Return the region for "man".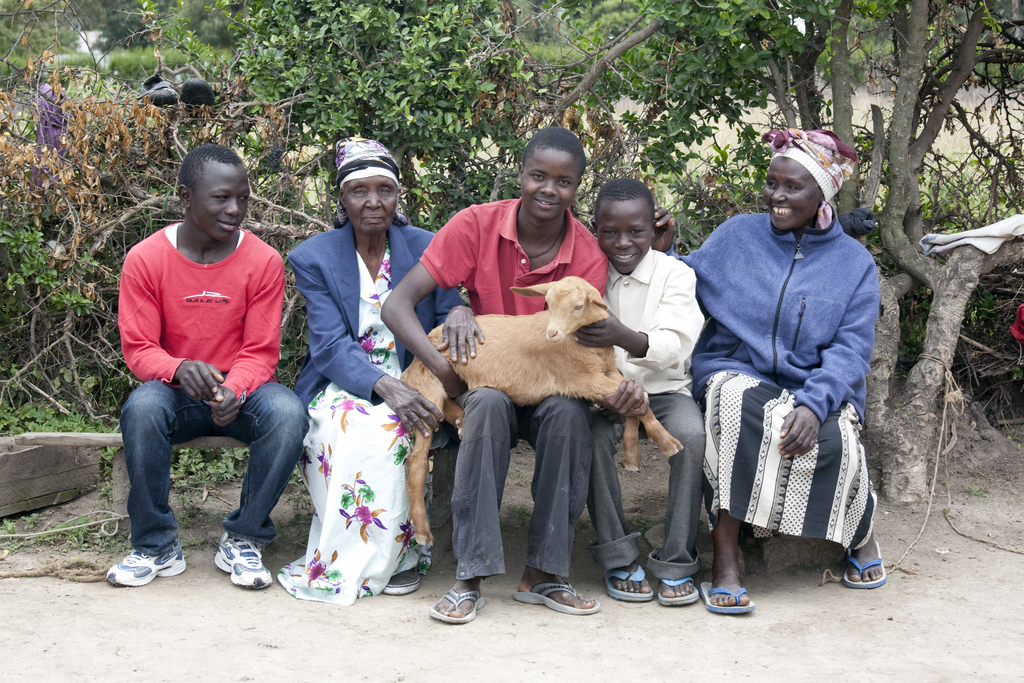
BBox(109, 134, 302, 591).
